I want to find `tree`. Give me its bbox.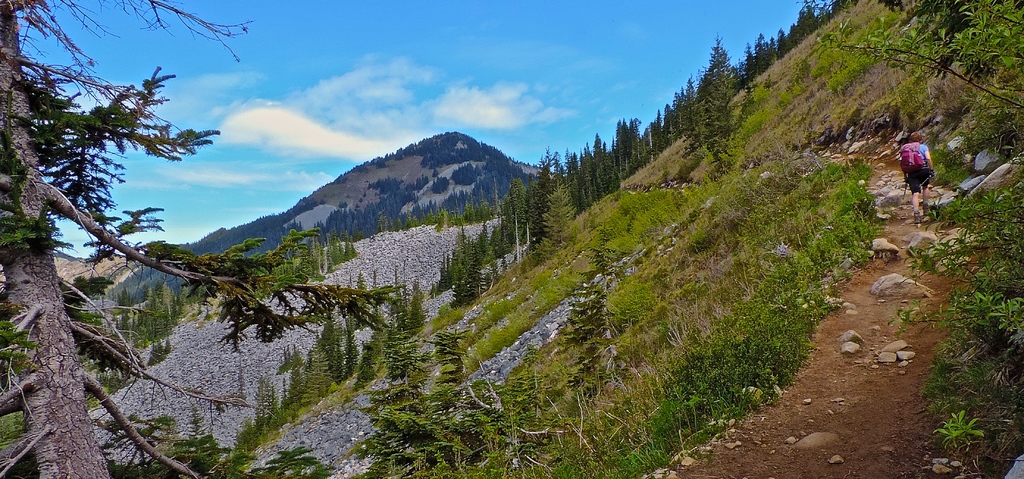
[x1=685, y1=38, x2=730, y2=142].
